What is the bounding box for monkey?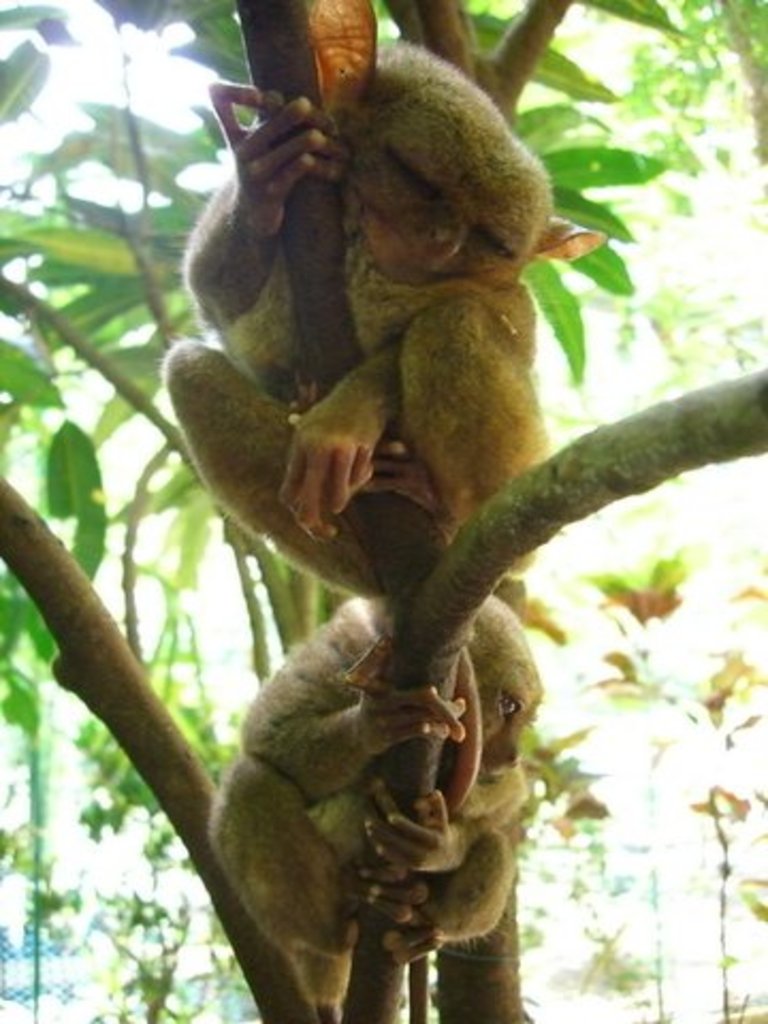
bbox(201, 599, 587, 1022).
